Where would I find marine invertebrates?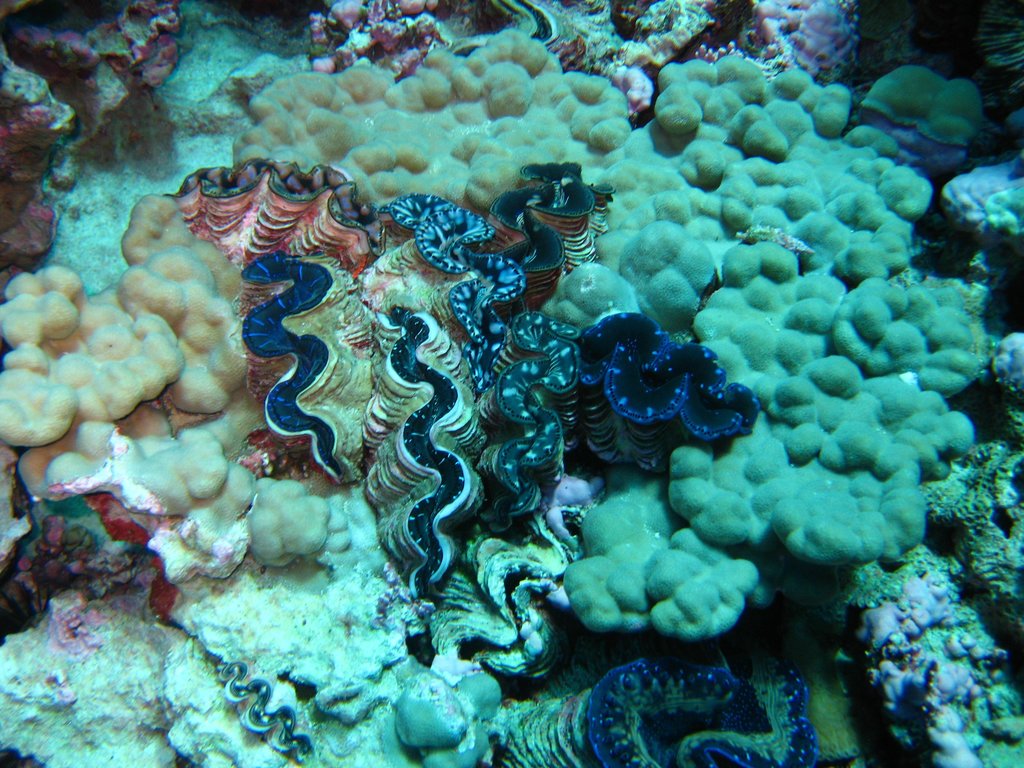
At box=[912, 144, 1023, 320].
